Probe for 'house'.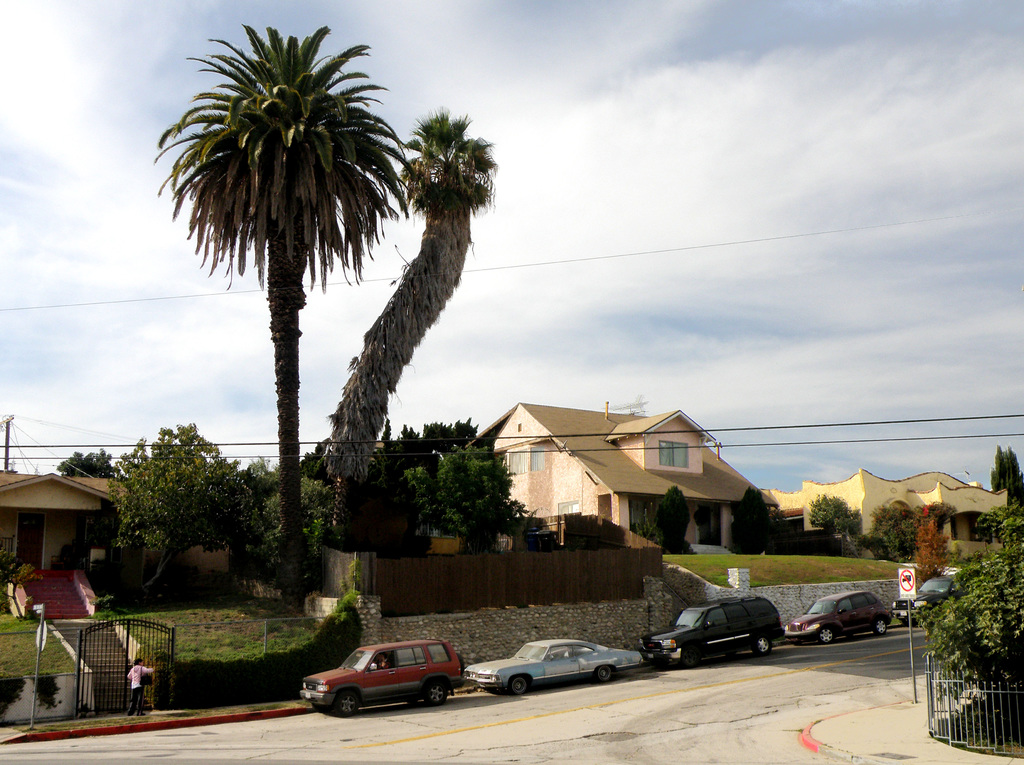
Probe result: [0,441,141,604].
